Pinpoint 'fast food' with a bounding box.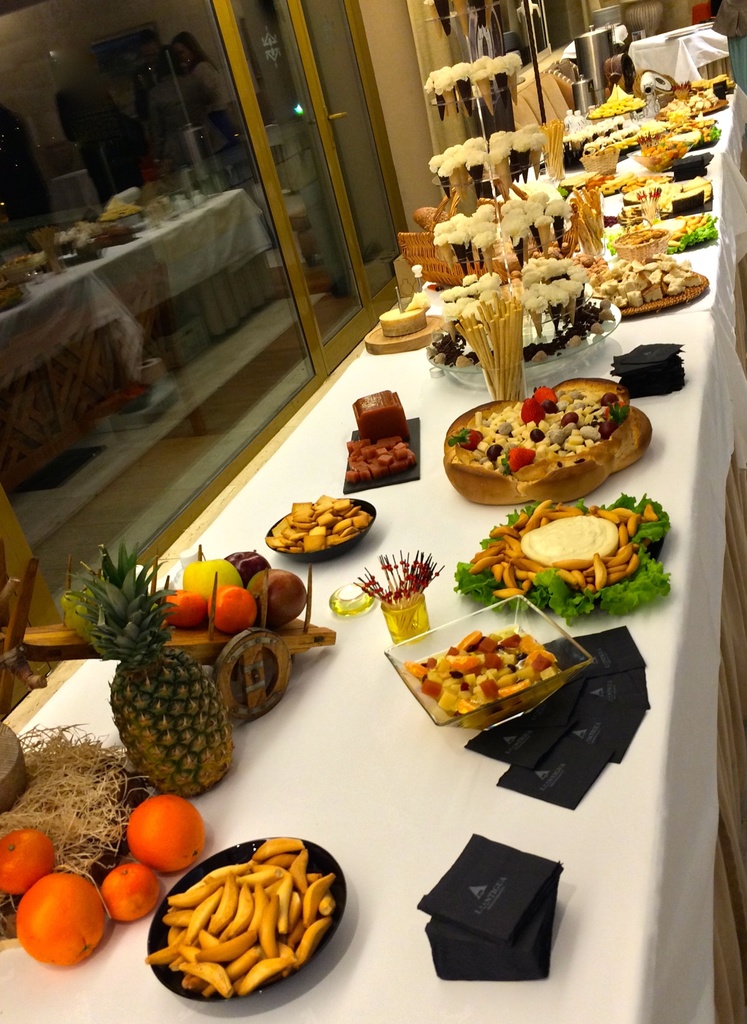
628/175/712/213.
